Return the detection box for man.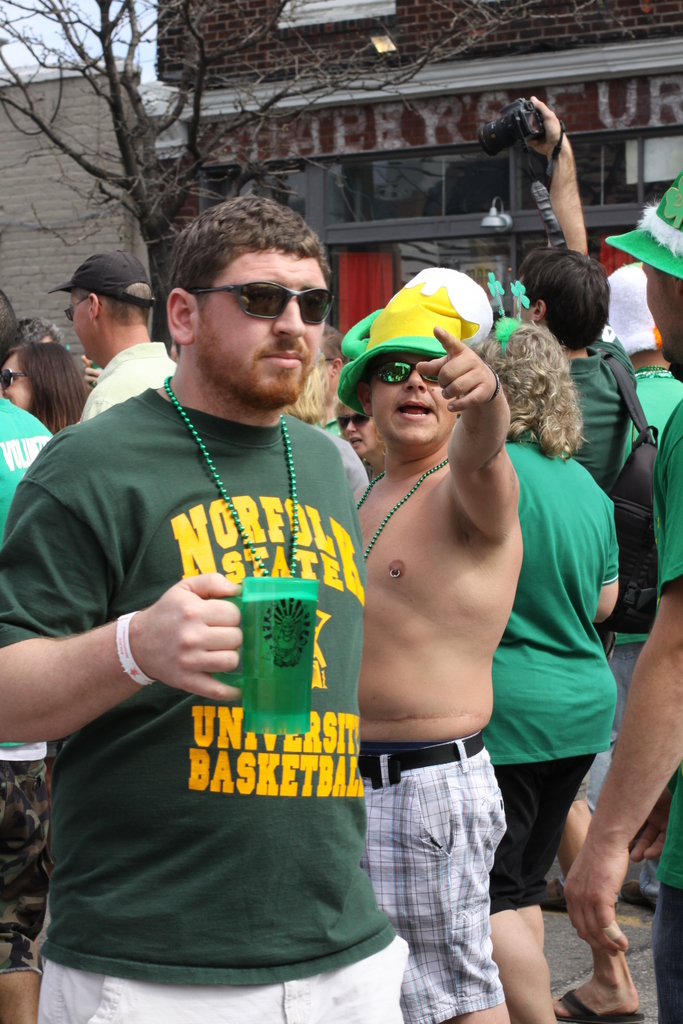
(x1=557, y1=174, x2=682, y2=1023).
